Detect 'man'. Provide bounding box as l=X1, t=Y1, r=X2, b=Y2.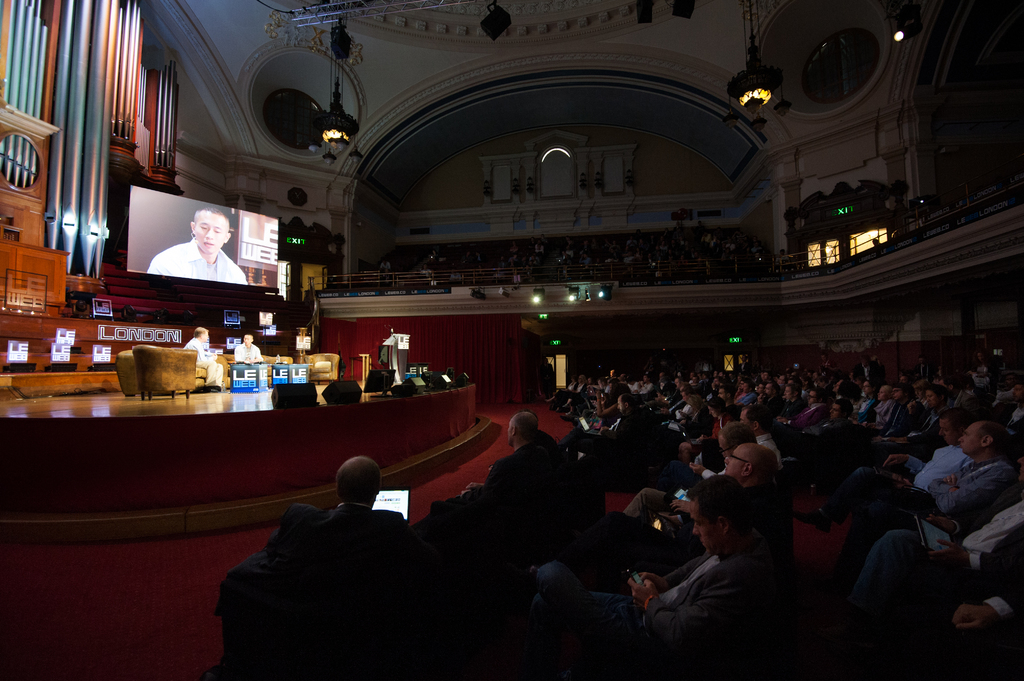
l=215, t=502, r=339, b=639.
